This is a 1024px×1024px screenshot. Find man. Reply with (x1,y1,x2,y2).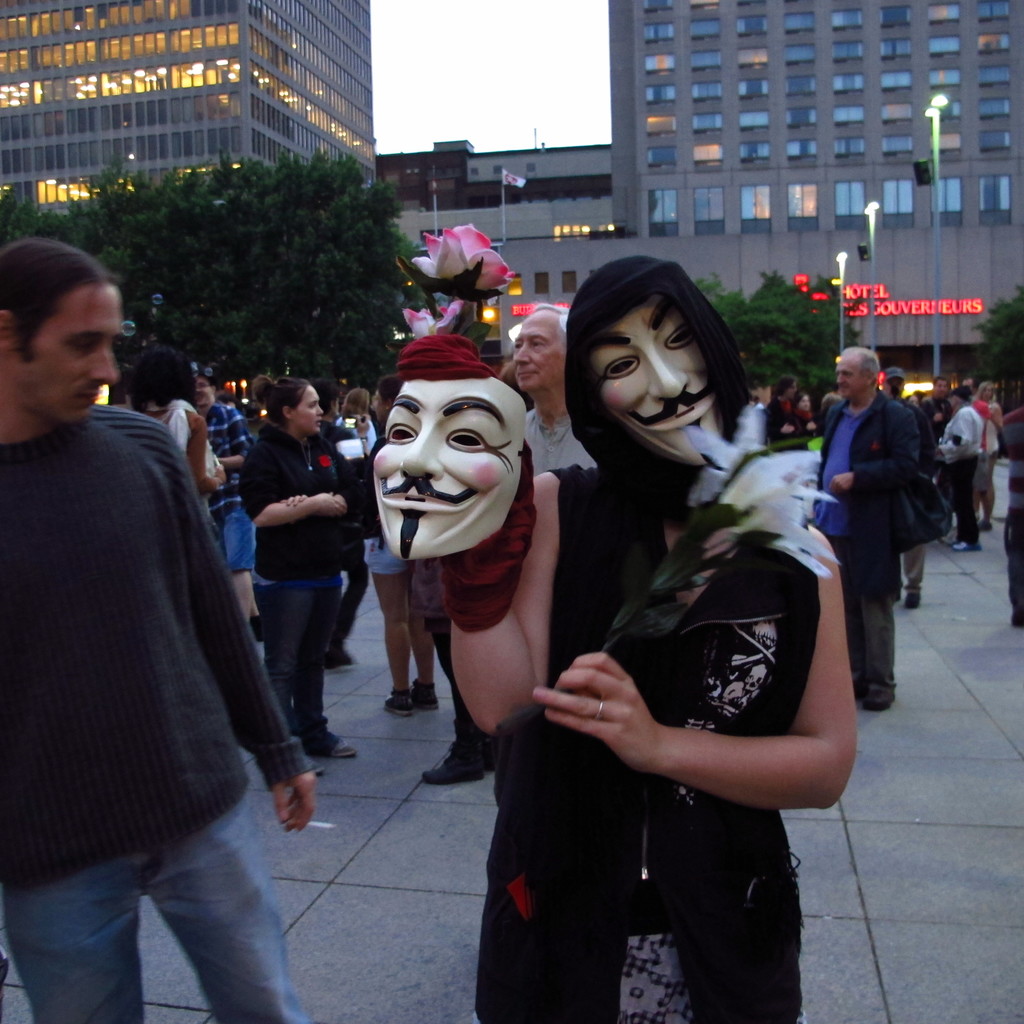
(419,257,862,1023).
